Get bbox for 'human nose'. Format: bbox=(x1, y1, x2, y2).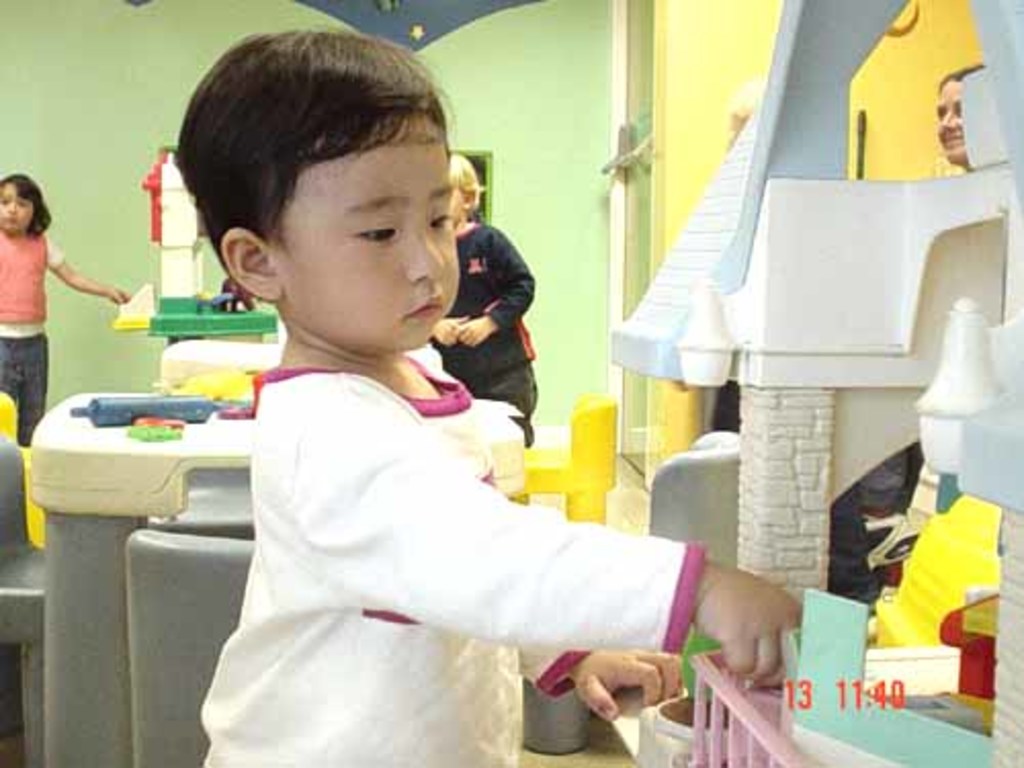
bbox=(403, 231, 446, 287).
